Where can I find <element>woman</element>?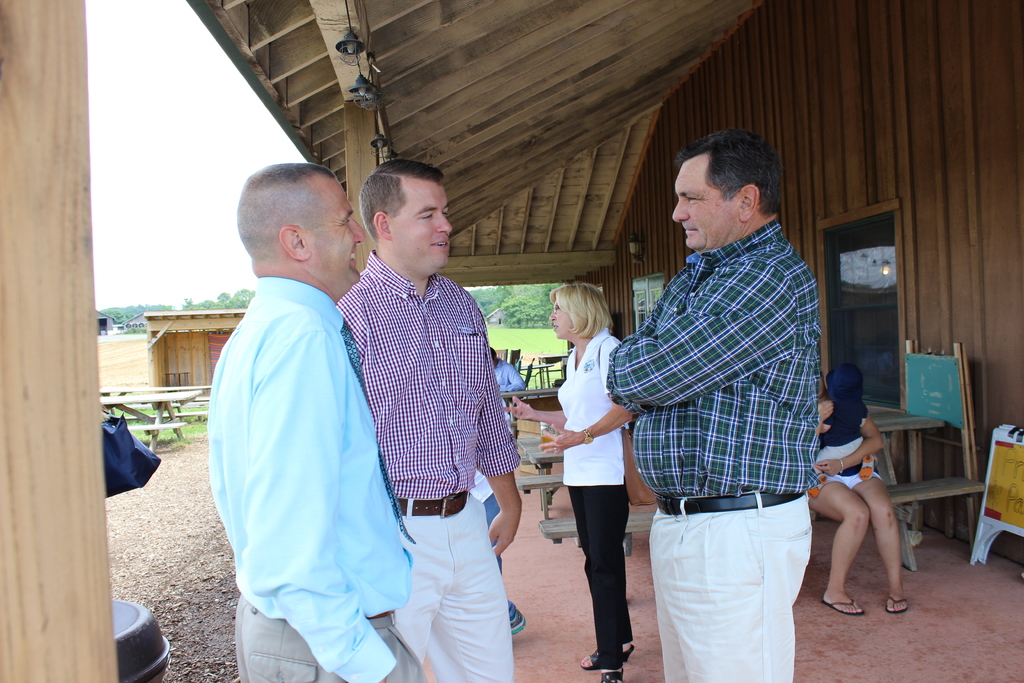
You can find it at l=504, t=279, r=639, b=682.
